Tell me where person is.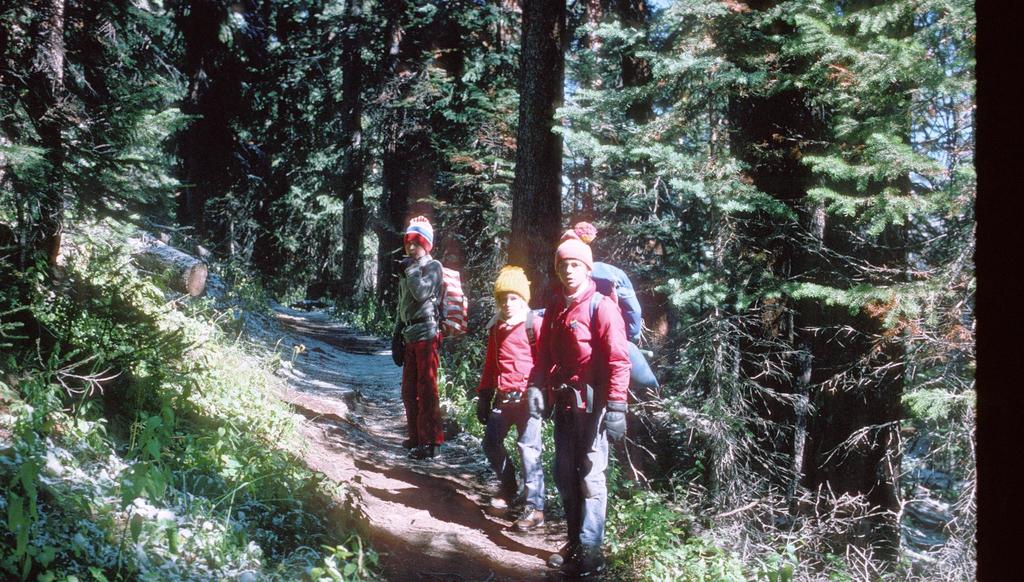
person is at {"x1": 533, "y1": 216, "x2": 640, "y2": 548}.
